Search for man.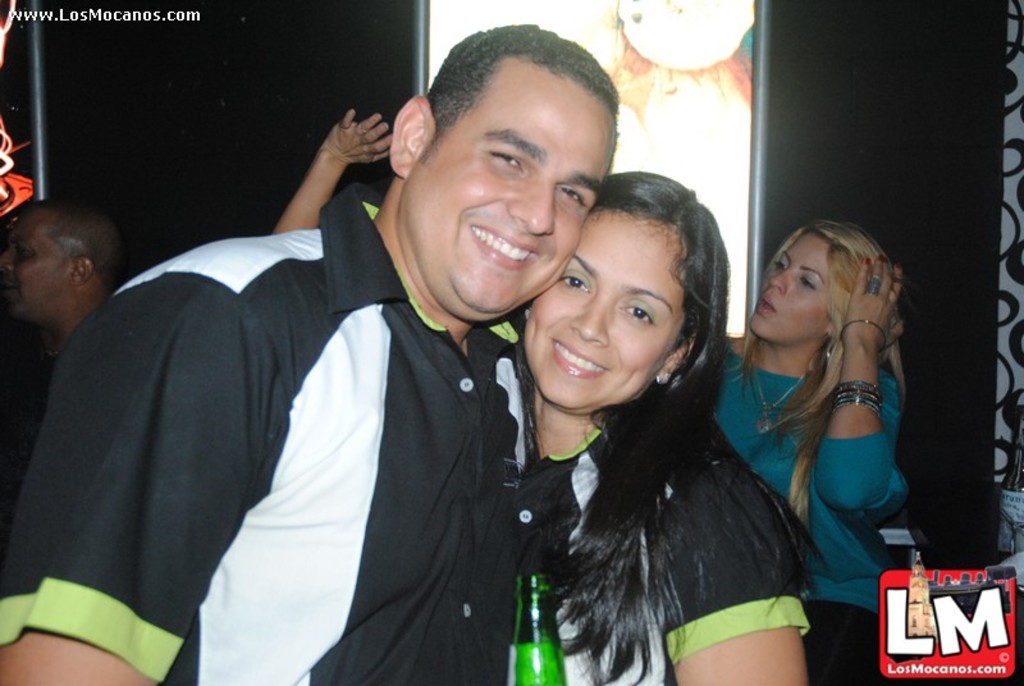
Found at x1=0 y1=202 x2=132 y2=443.
